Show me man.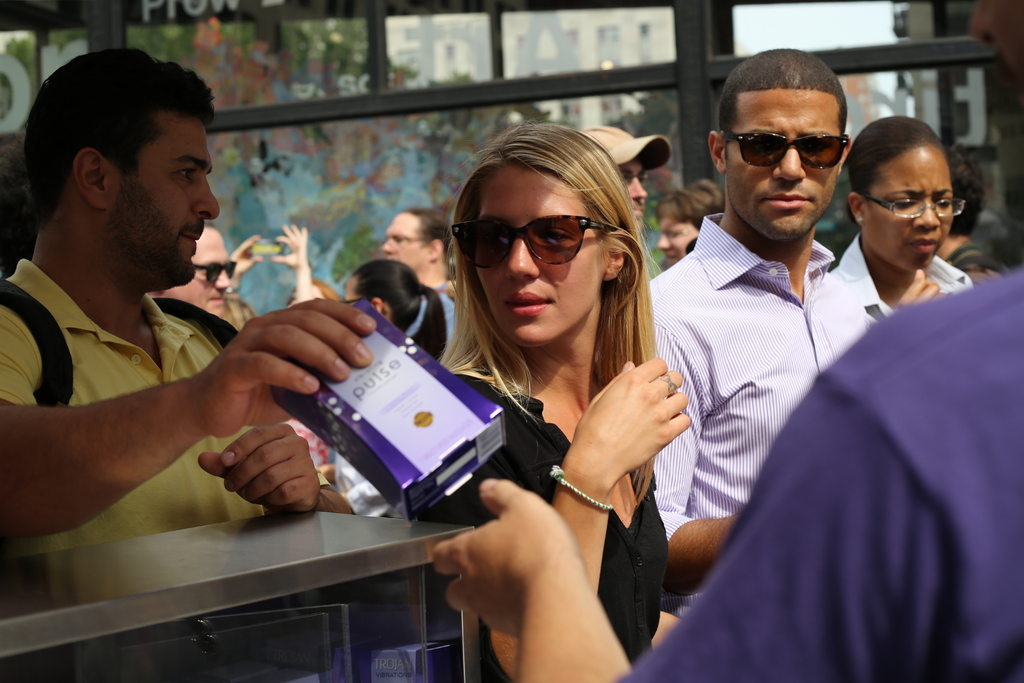
man is here: 646/47/872/621.
